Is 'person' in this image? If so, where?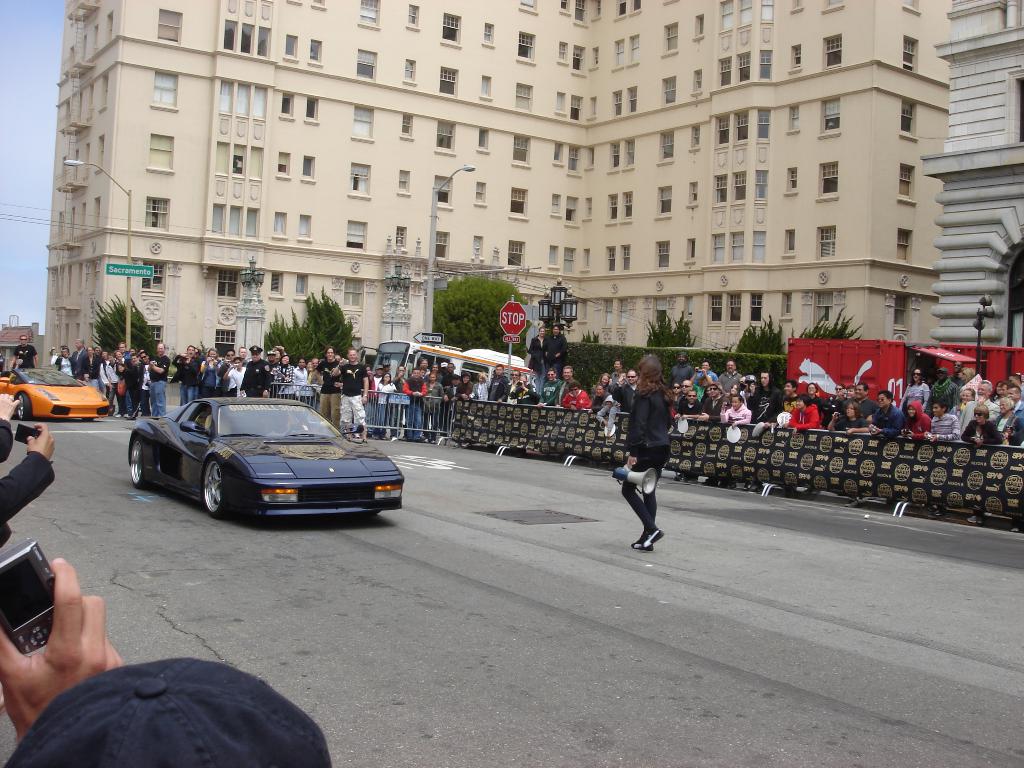
Yes, at [314,346,349,421].
